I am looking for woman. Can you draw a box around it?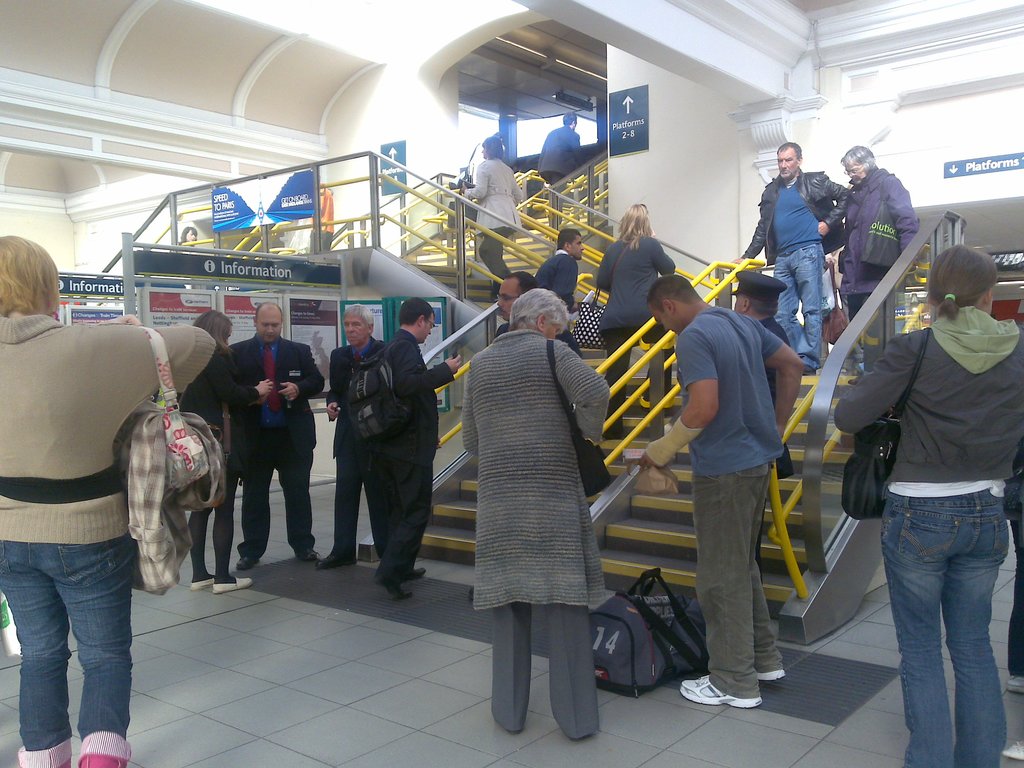
Sure, the bounding box is 0, 233, 216, 767.
